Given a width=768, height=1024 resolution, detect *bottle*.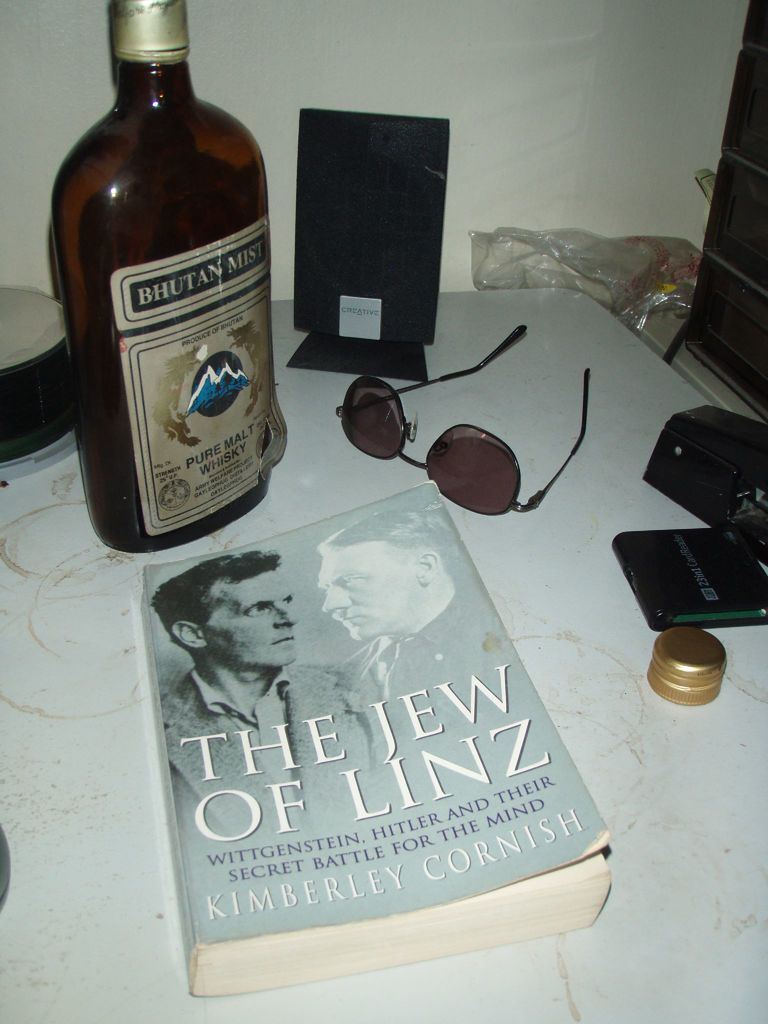
bbox=(52, 0, 283, 561).
